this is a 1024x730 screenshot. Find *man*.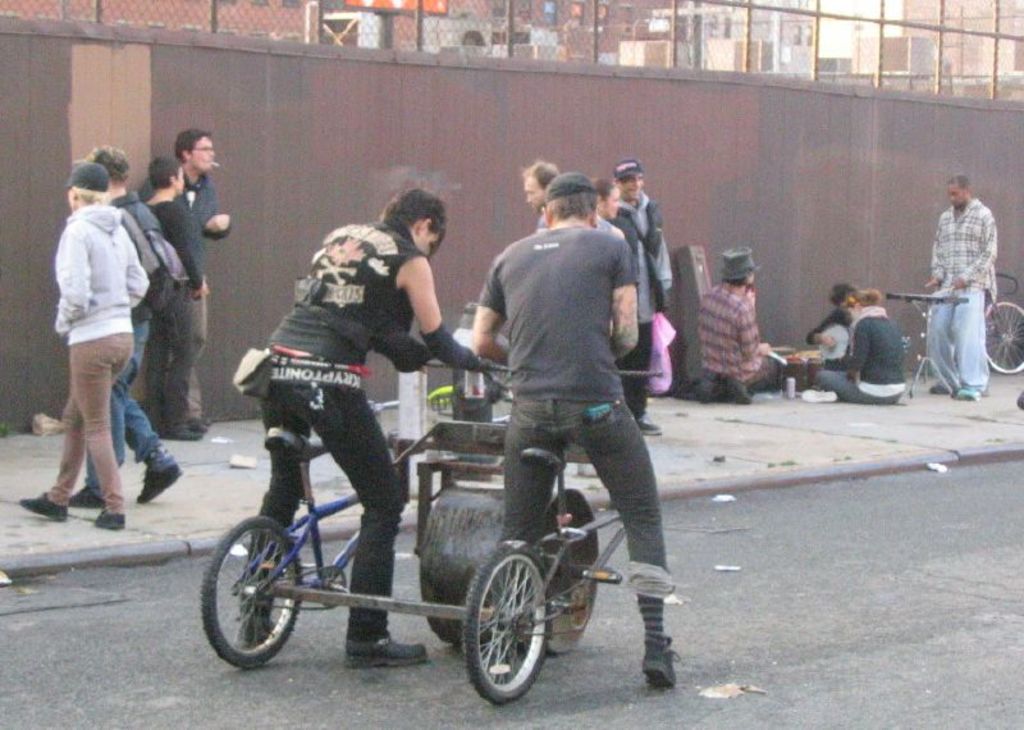
Bounding box: 143,158,210,447.
